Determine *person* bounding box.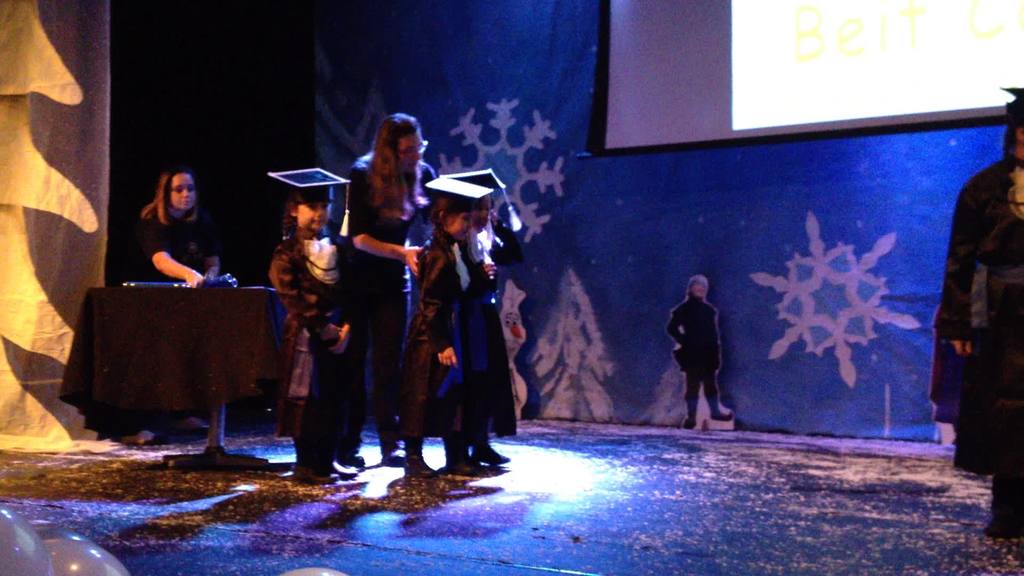
Determined: bbox(266, 162, 358, 482).
